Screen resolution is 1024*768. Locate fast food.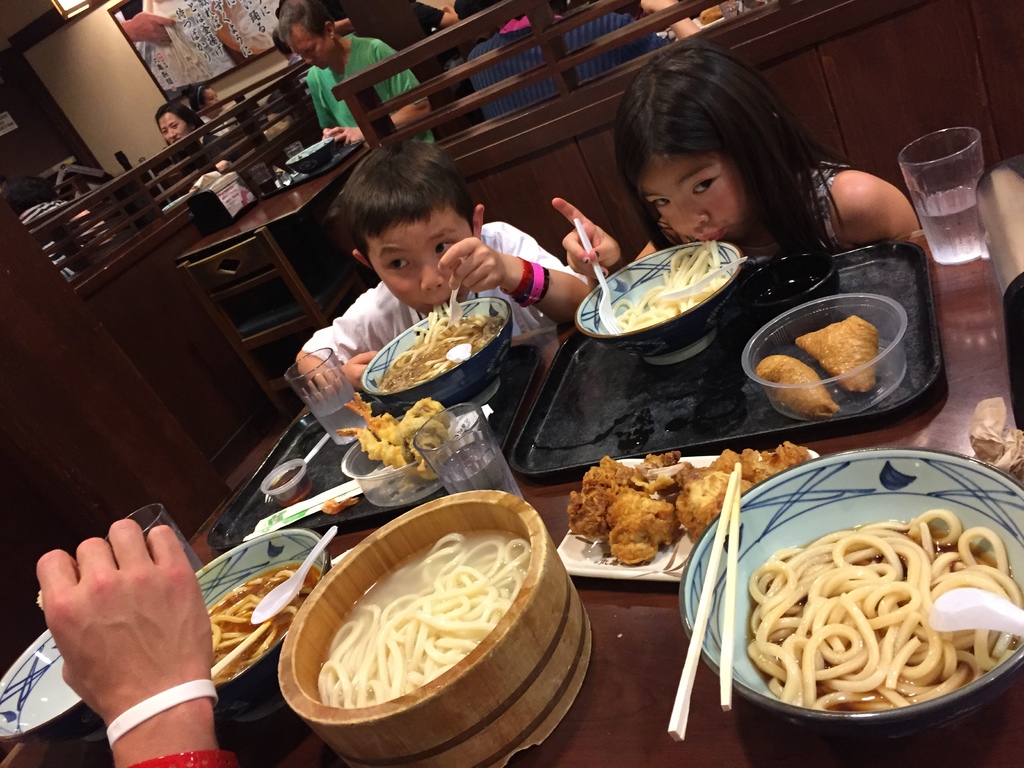
box(614, 244, 738, 335).
